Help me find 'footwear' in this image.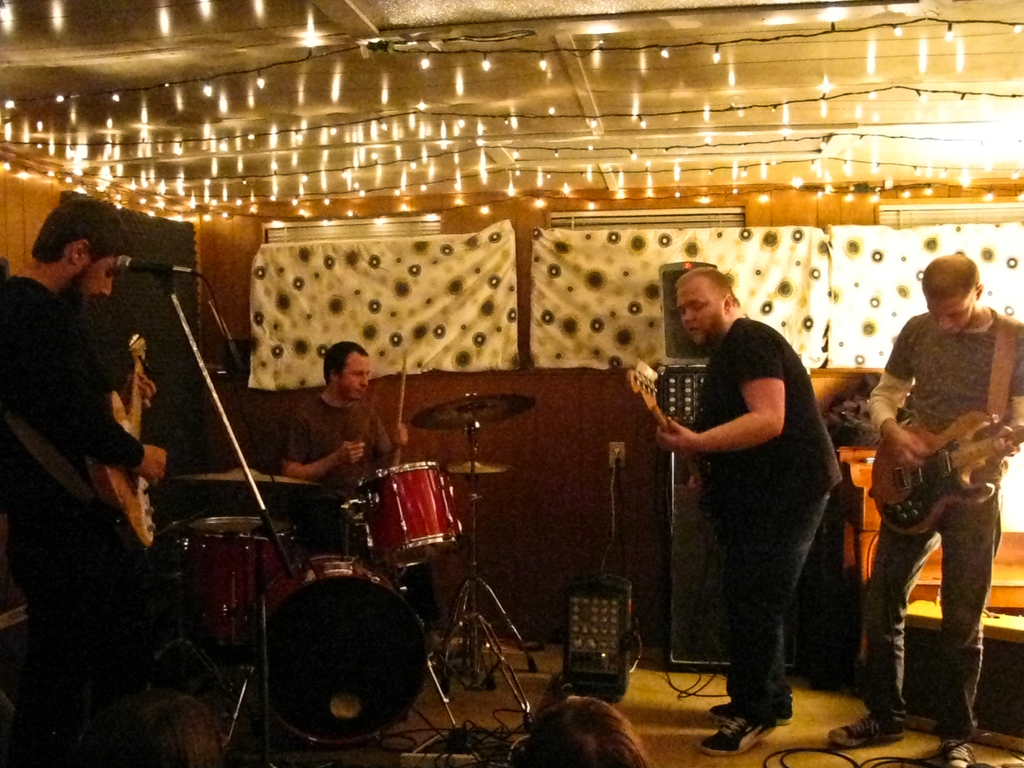
Found it: x1=711, y1=657, x2=789, y2=746.
